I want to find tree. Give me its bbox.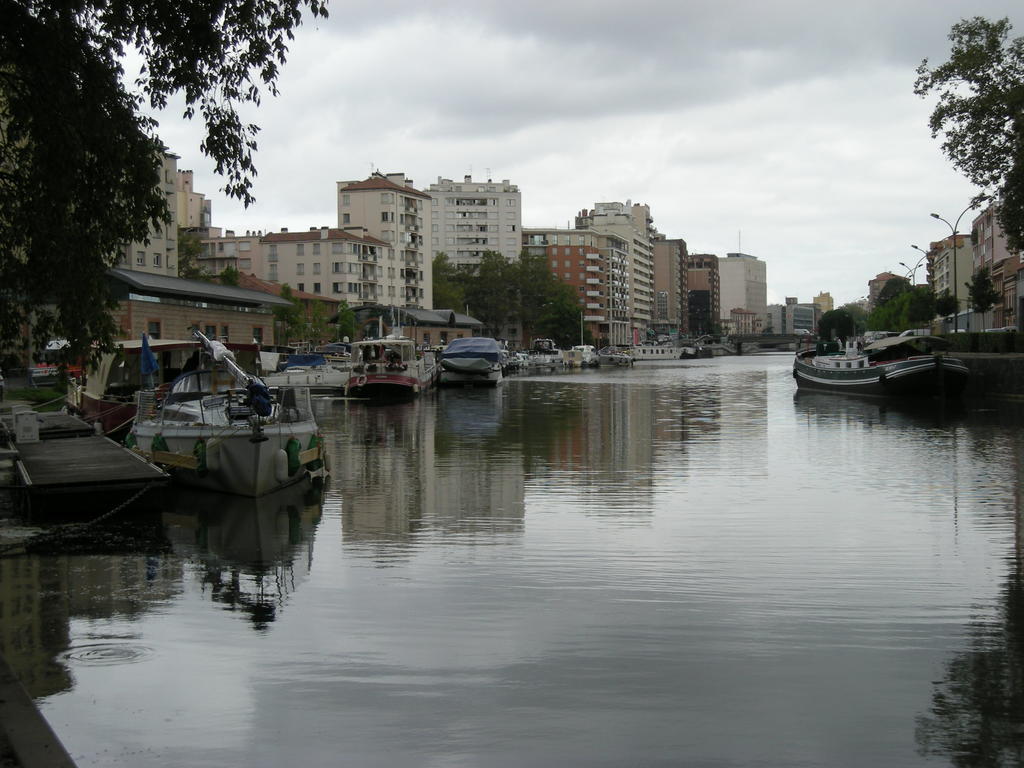
pyautogui.locateOnScreen(925, 288, 959, 328).
